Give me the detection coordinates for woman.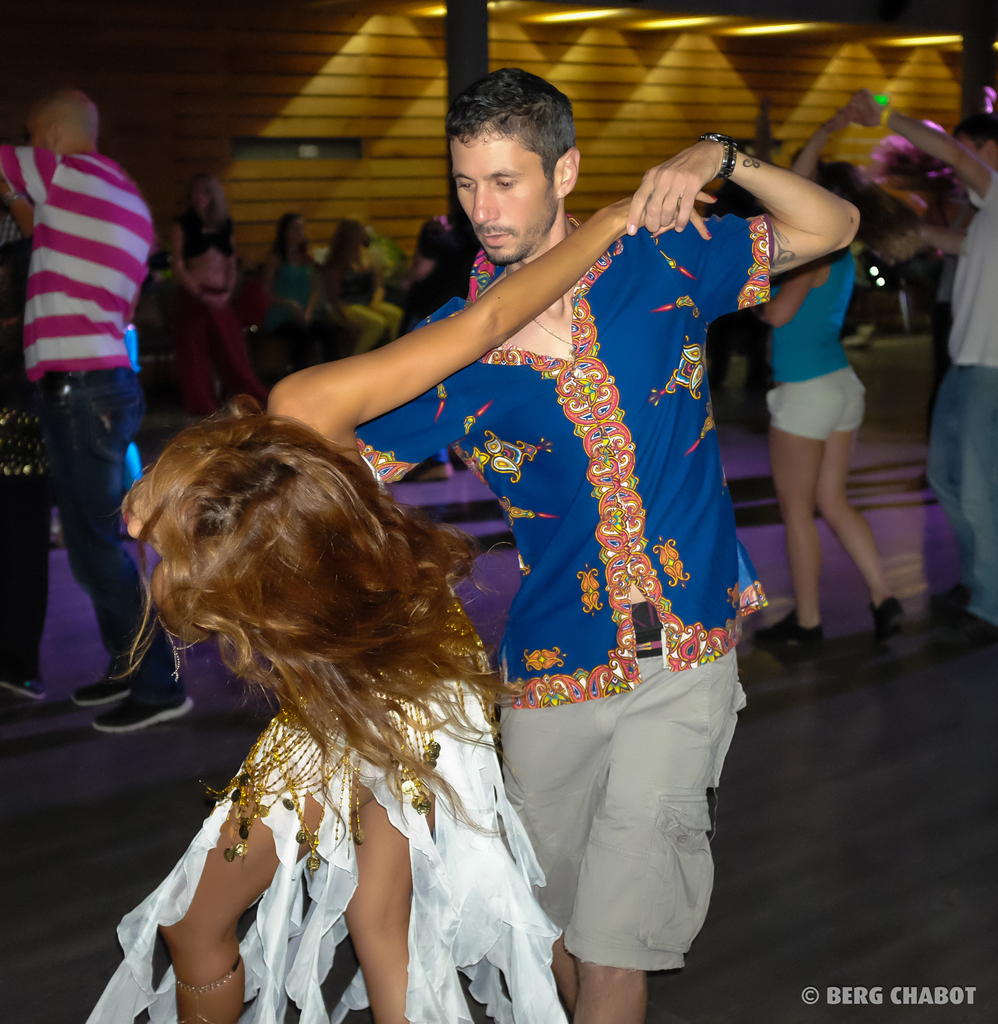
<bbox>161, 168, 287, 422</bbox>.
